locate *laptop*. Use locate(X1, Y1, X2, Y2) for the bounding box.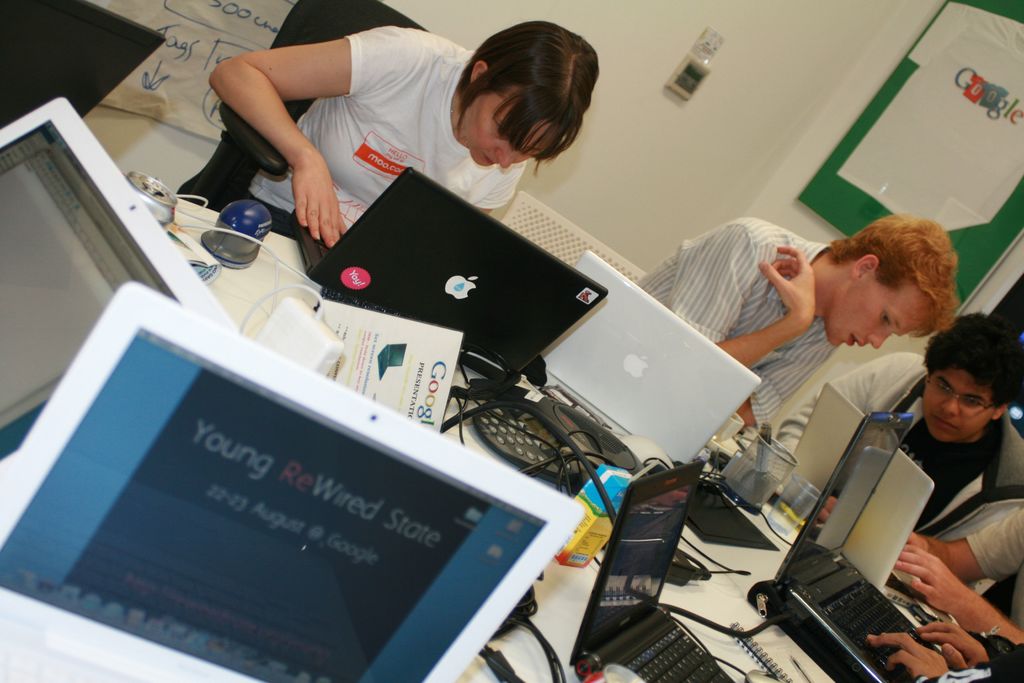
locate(549, 251, 764, 468).
